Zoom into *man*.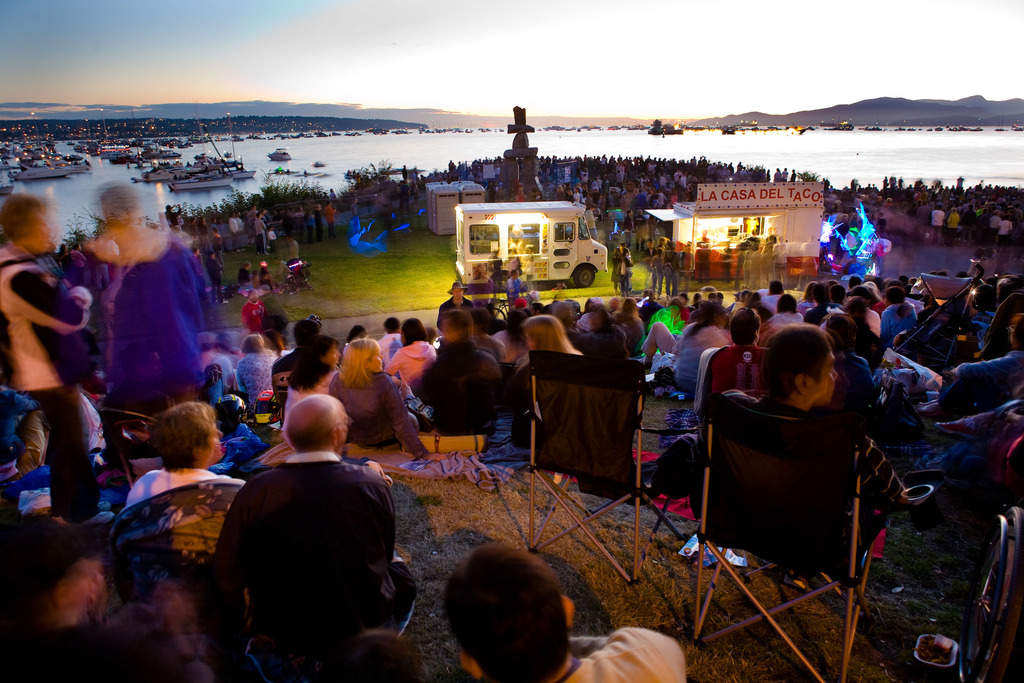
Zoom target: x1=213 y1=394 x2=419 y2=682.
